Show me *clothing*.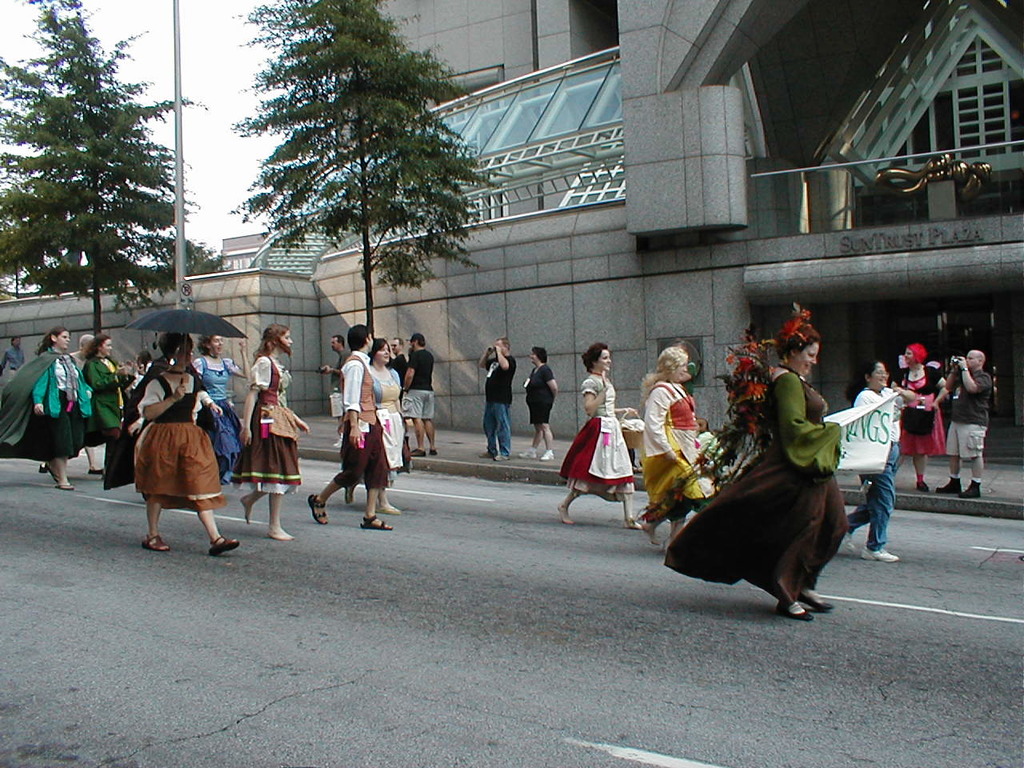
*clothing* is here: left=694, top=432, right=729, bottom=464.
